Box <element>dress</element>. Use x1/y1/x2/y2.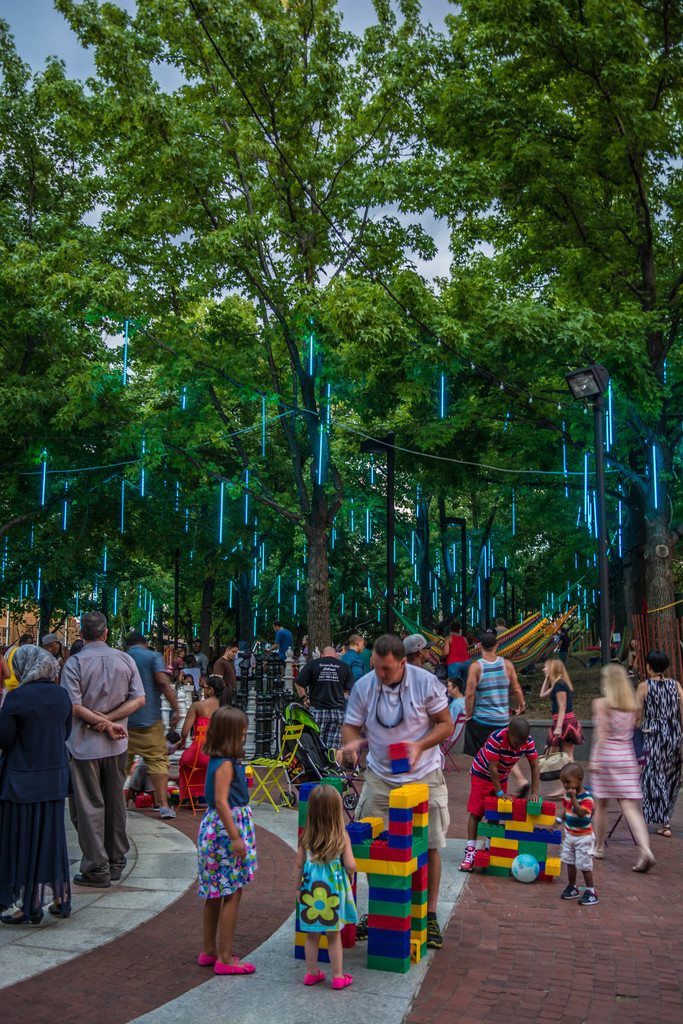
292/840/362/968.
